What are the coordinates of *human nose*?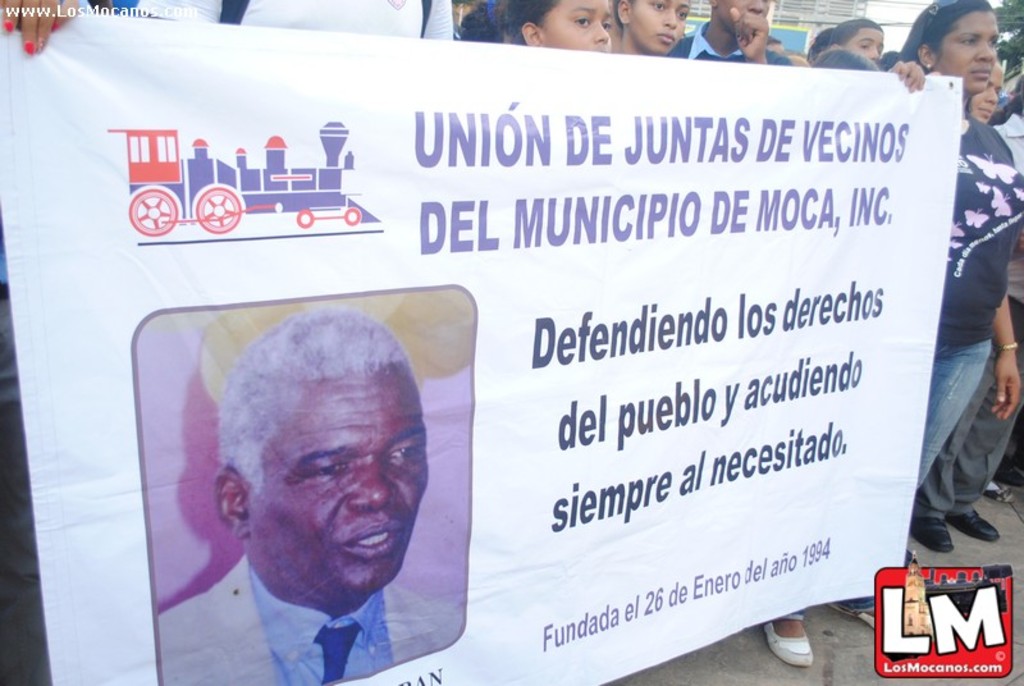
[x1=667, y1=6, x2=676, y2=26].
